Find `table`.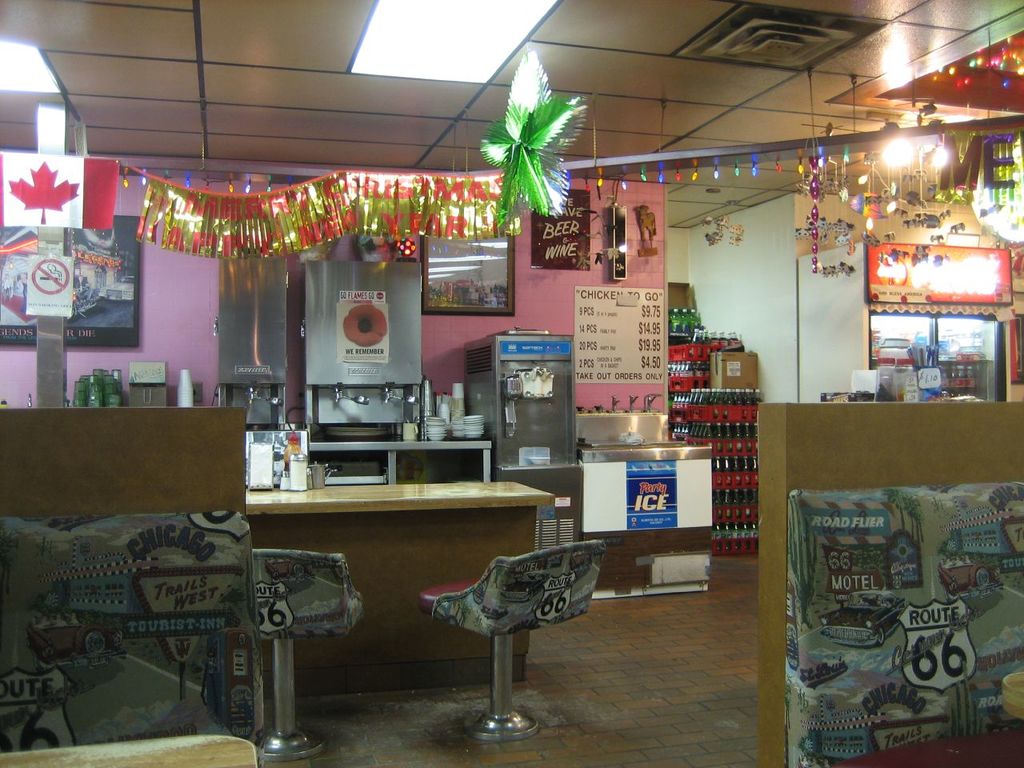
bbox=[0, 730, 262, 766].
